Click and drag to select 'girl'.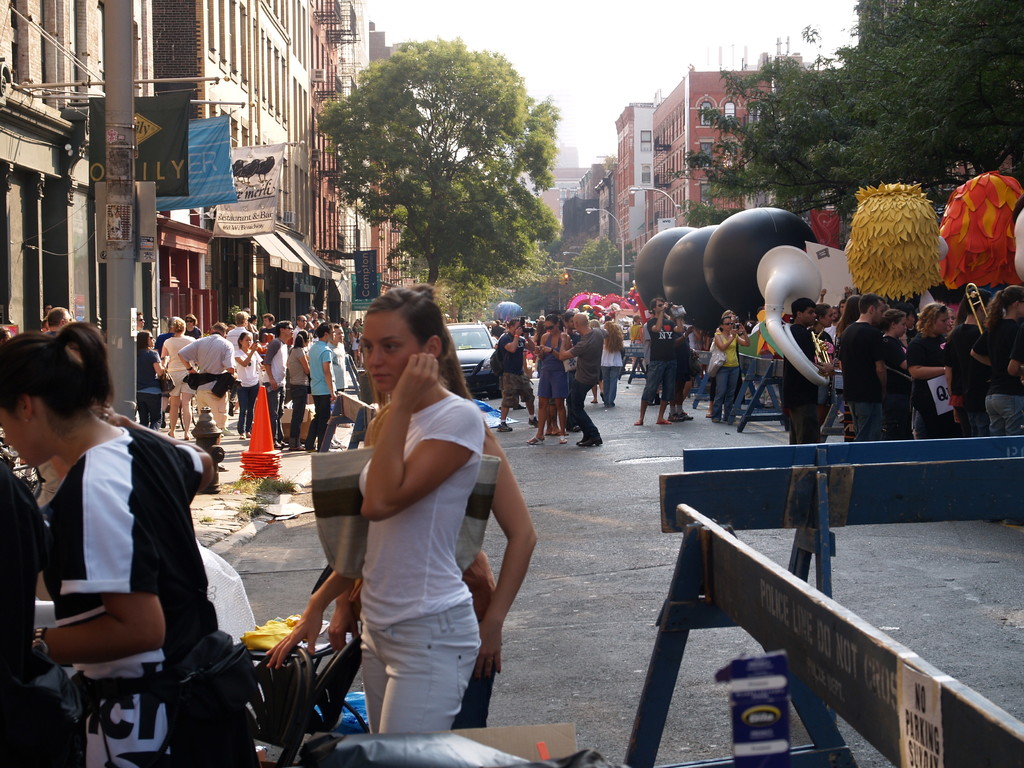
Selection: <bbox>0, 322, 257, 767</bbox>.
